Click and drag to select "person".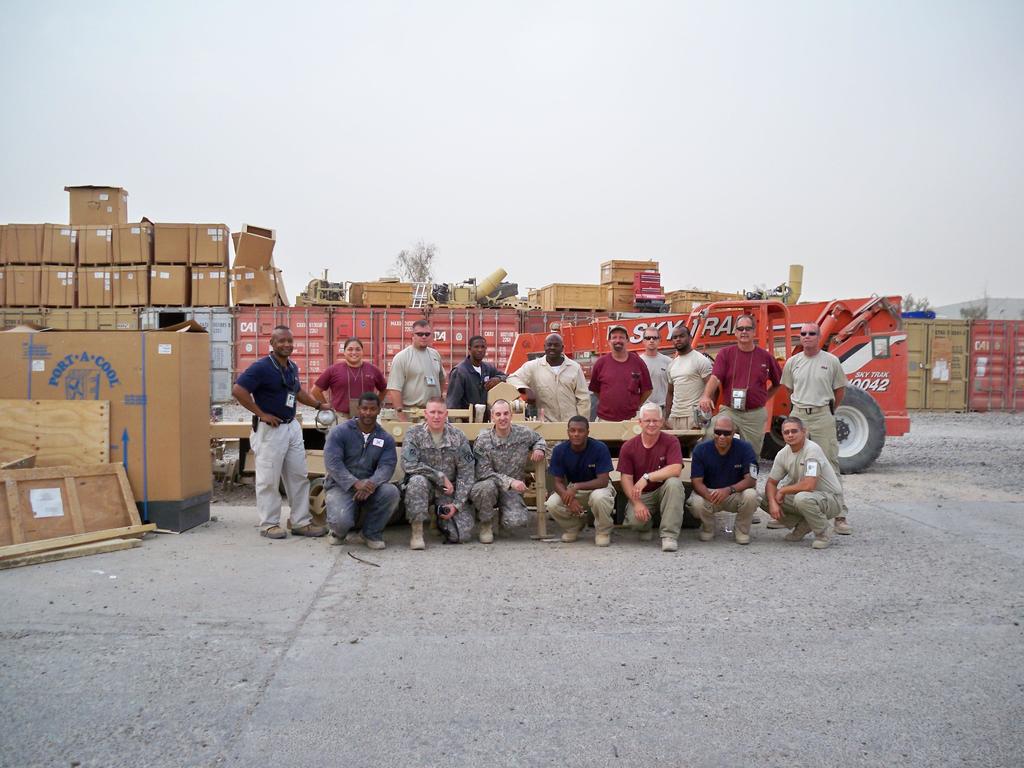
Selection: Rect(683, 413, 762, 547).
